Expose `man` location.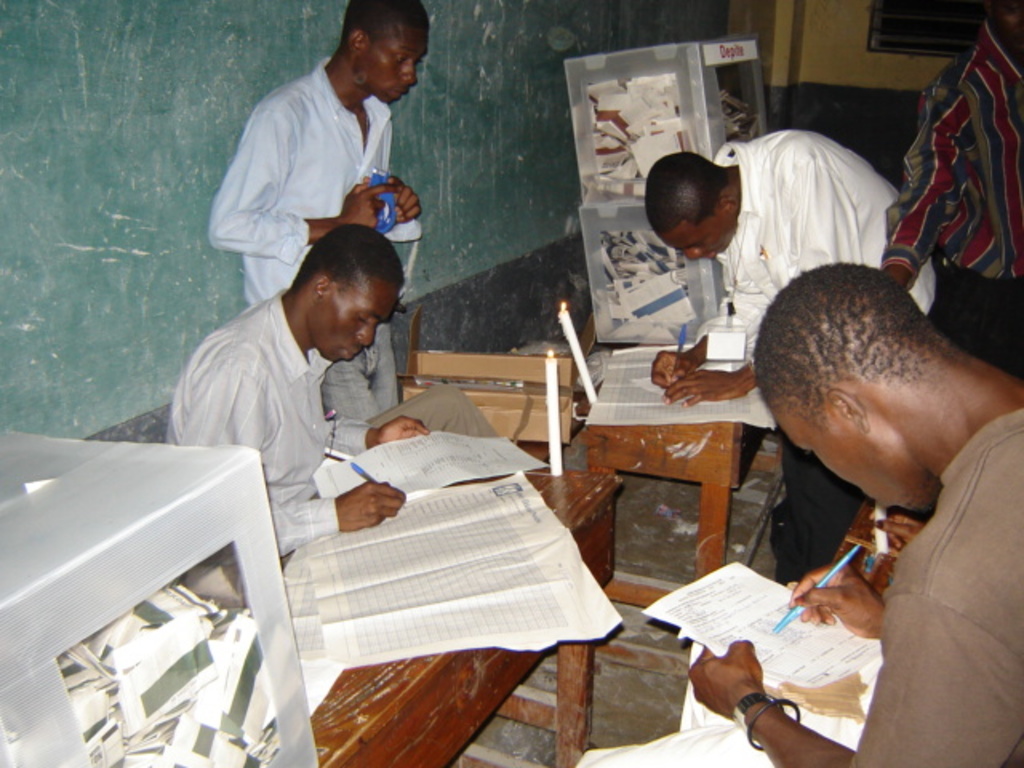
Exposed at <box>168,222,499,606</box>.
